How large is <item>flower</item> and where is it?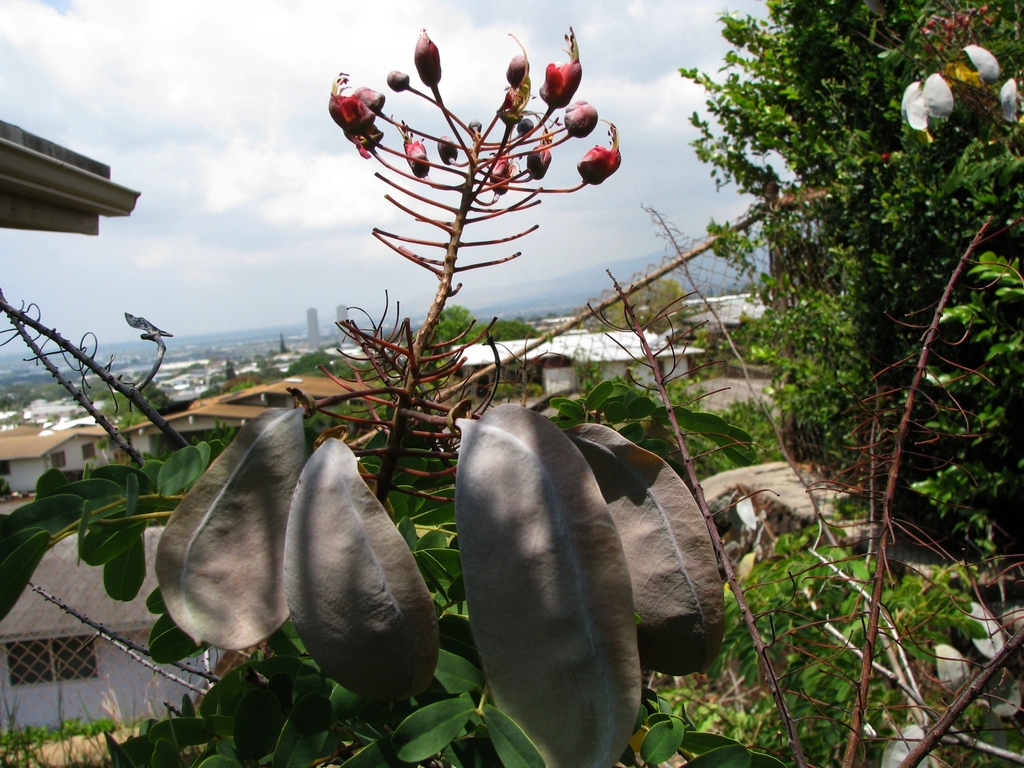
Bounding box: <region>325, 72, 386, 158</region>.
